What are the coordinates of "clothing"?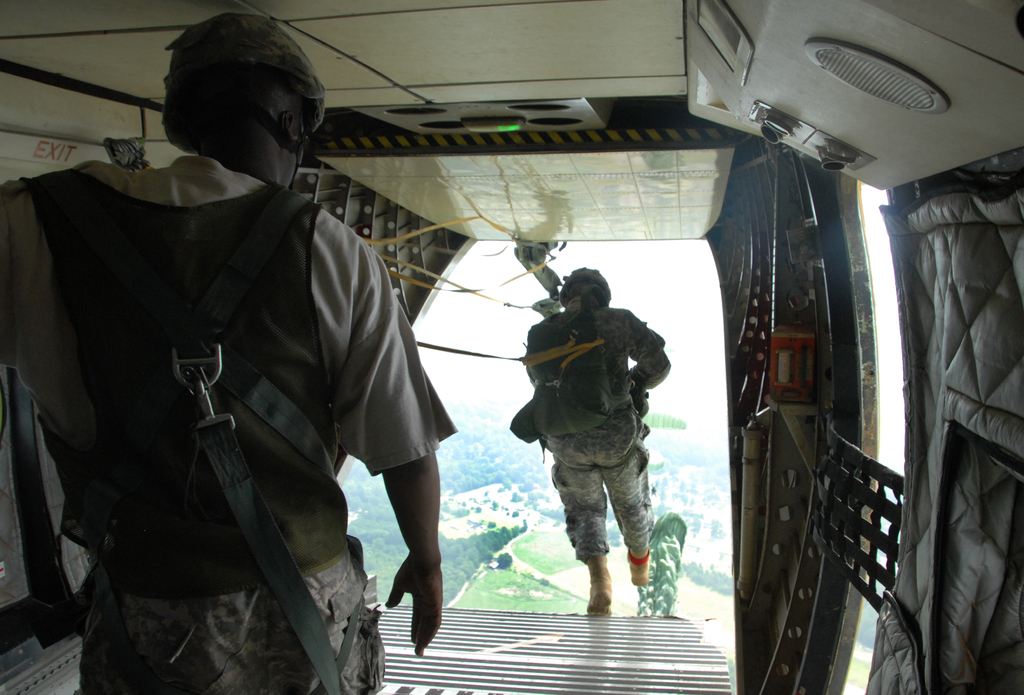
(left=37, top=119, right=427, bottom=683).
